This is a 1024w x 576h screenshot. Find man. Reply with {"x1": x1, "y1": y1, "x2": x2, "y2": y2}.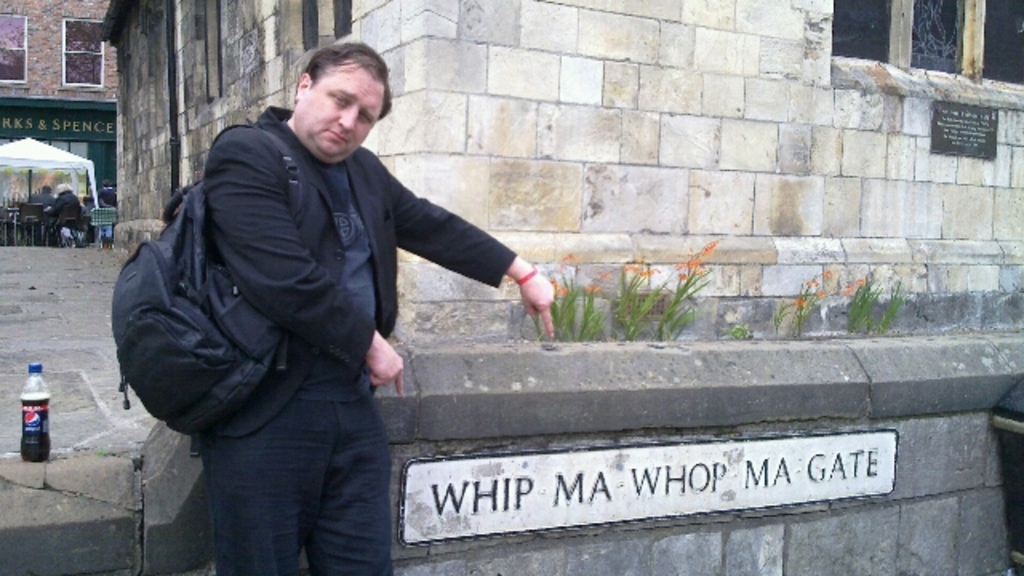
{"x1": 114, "y1": 29, "x2": 544, "y2": 565}.
